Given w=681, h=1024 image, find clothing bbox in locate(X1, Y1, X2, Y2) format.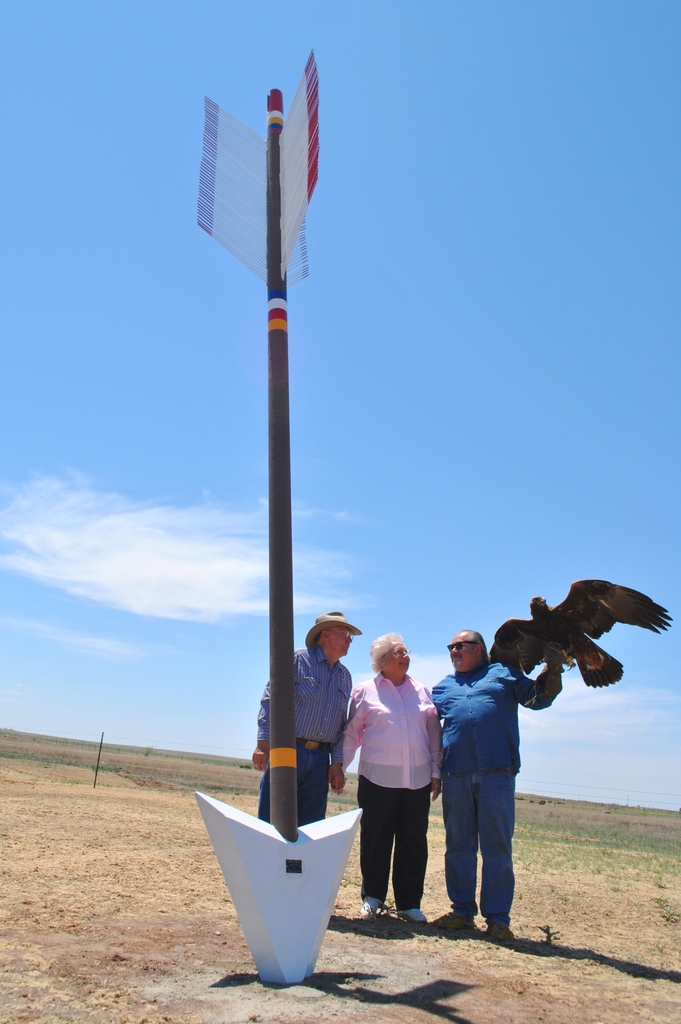
locate(419, 649, 540, 913).
